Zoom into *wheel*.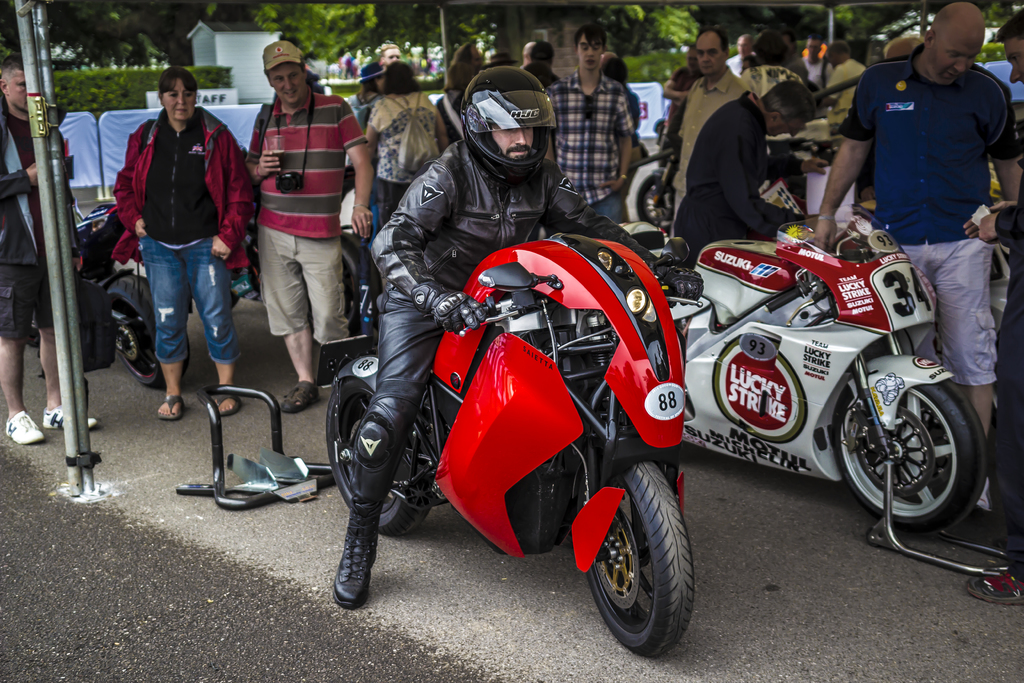
Zoom target: select_region(324, 359, 428, 544).
